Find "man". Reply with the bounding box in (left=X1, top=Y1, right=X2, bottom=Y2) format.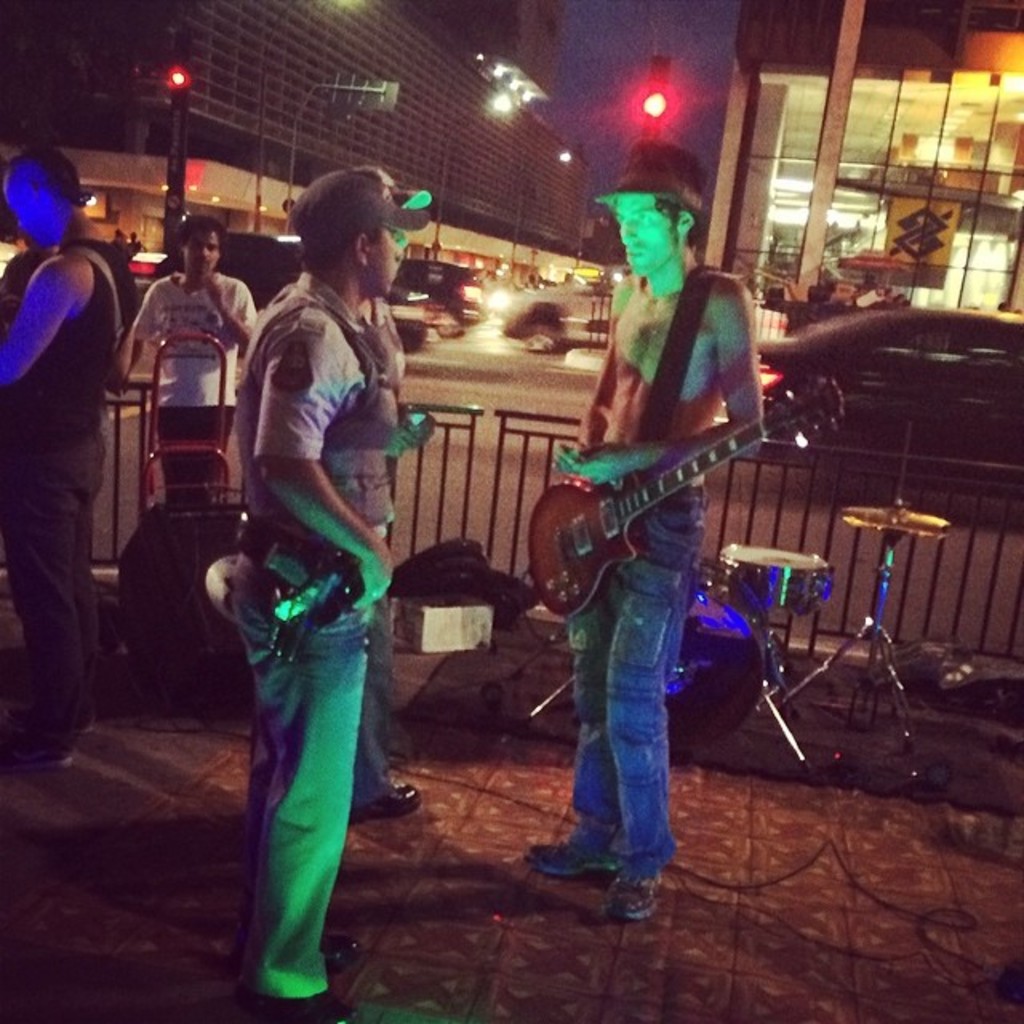
(left=232, top=163, right=434, bottom=818).
